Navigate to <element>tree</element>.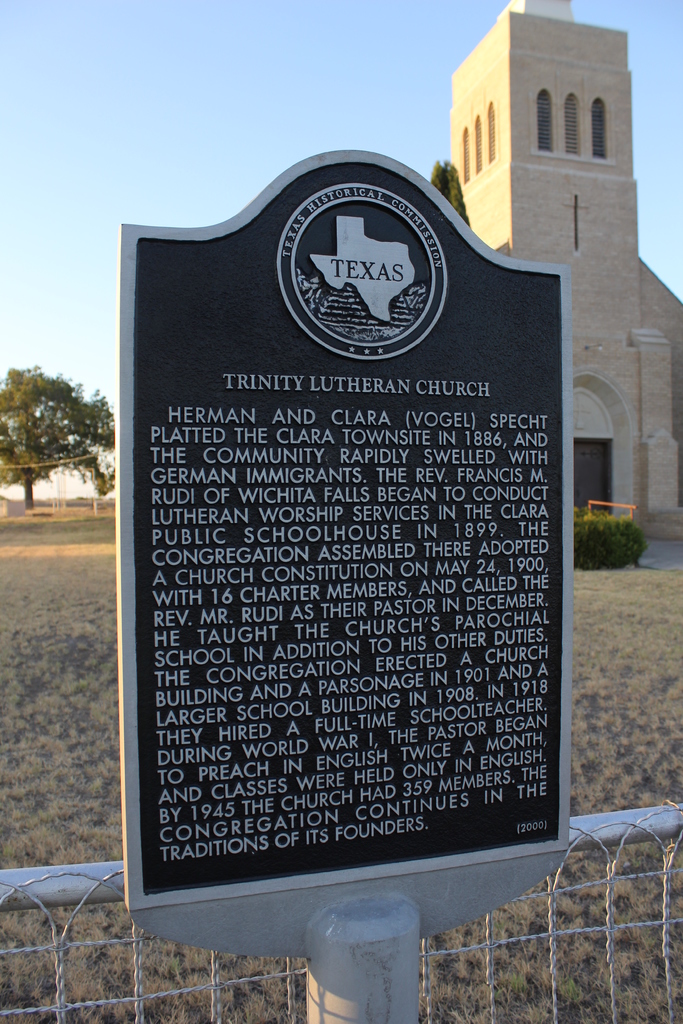
Navigation target: (1, 342, 104, 513).
